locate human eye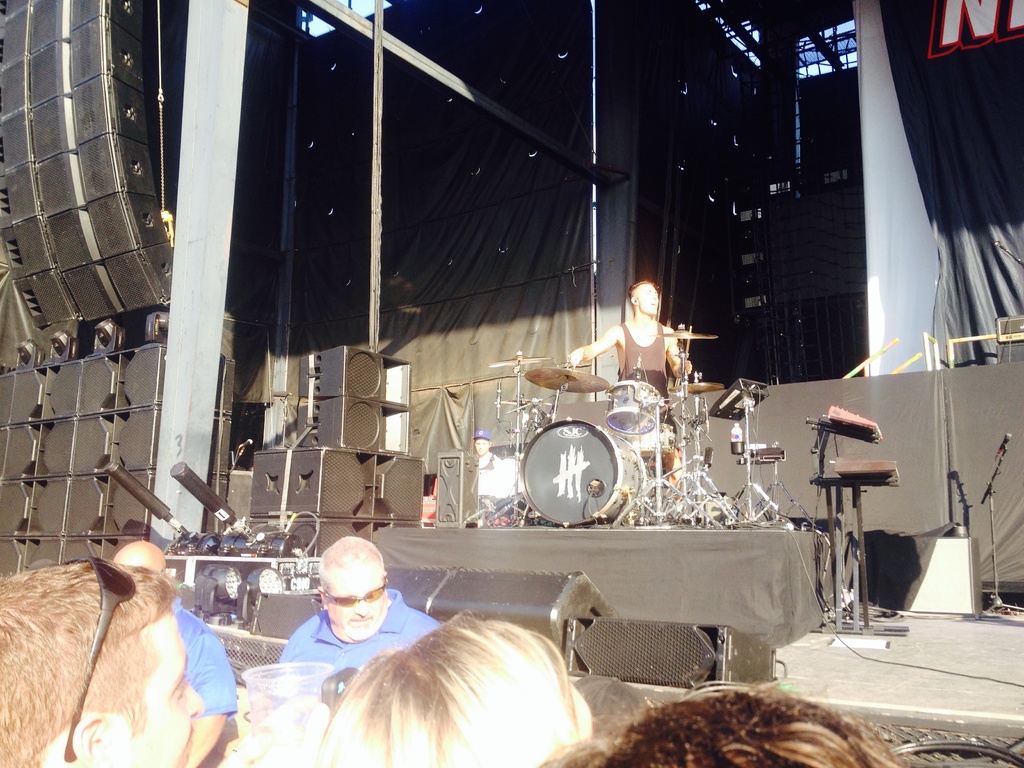
region(171, 669, 189, 700)
